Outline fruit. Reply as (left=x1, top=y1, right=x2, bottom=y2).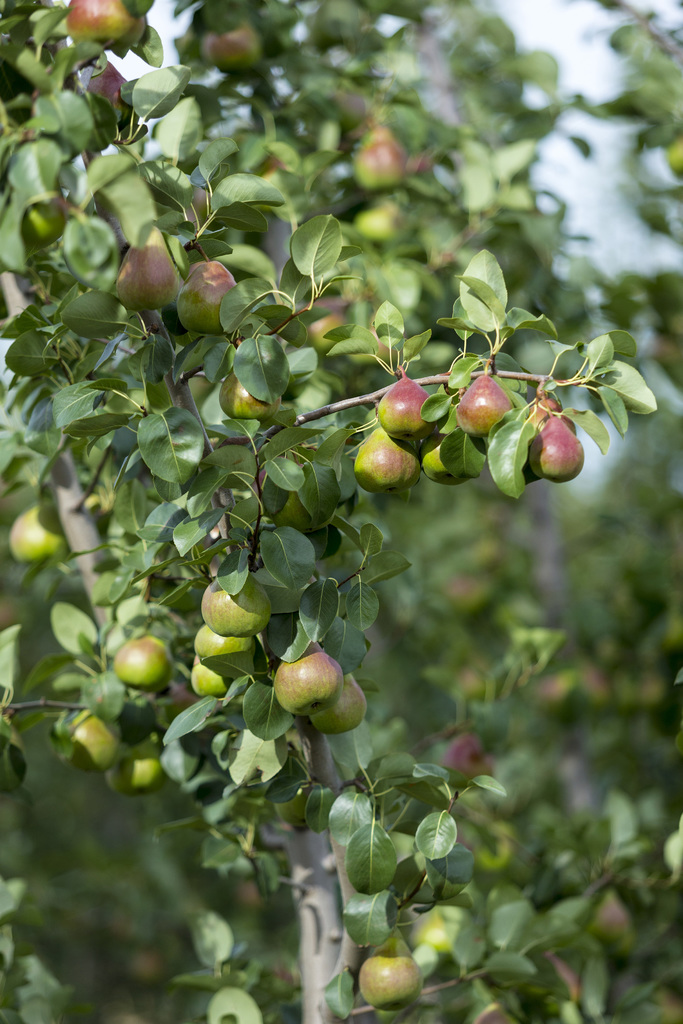
(left=201, top=575, right=273, bottom=638).
